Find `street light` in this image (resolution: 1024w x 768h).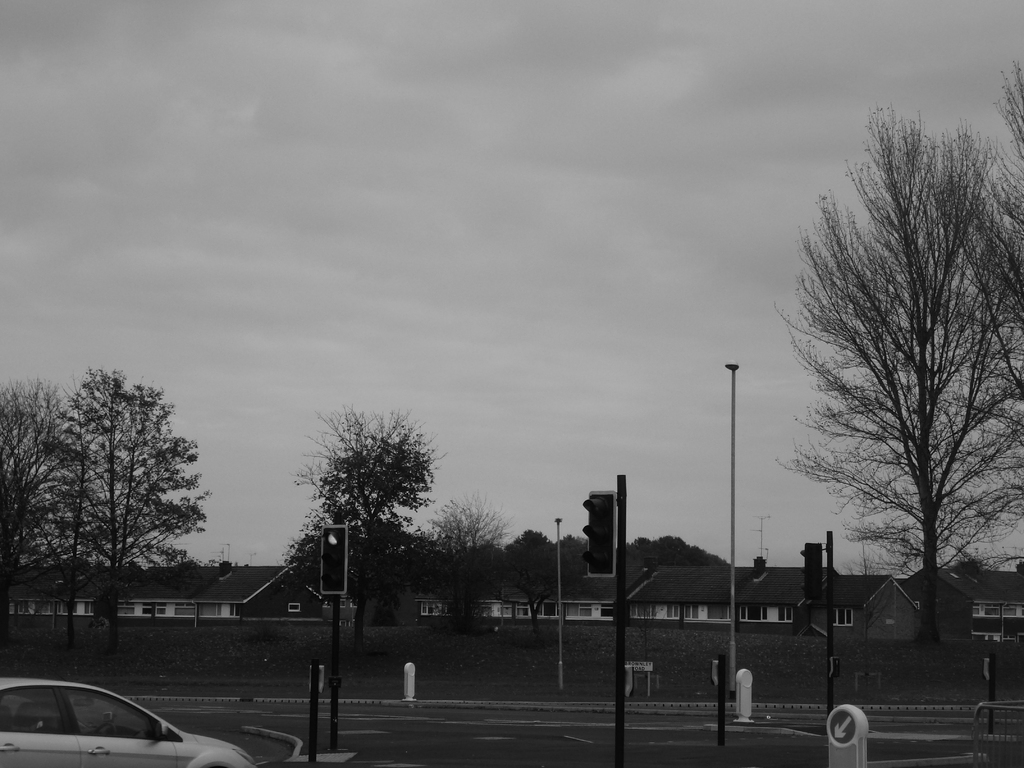
bbox=(556, 515, 565, 683).
